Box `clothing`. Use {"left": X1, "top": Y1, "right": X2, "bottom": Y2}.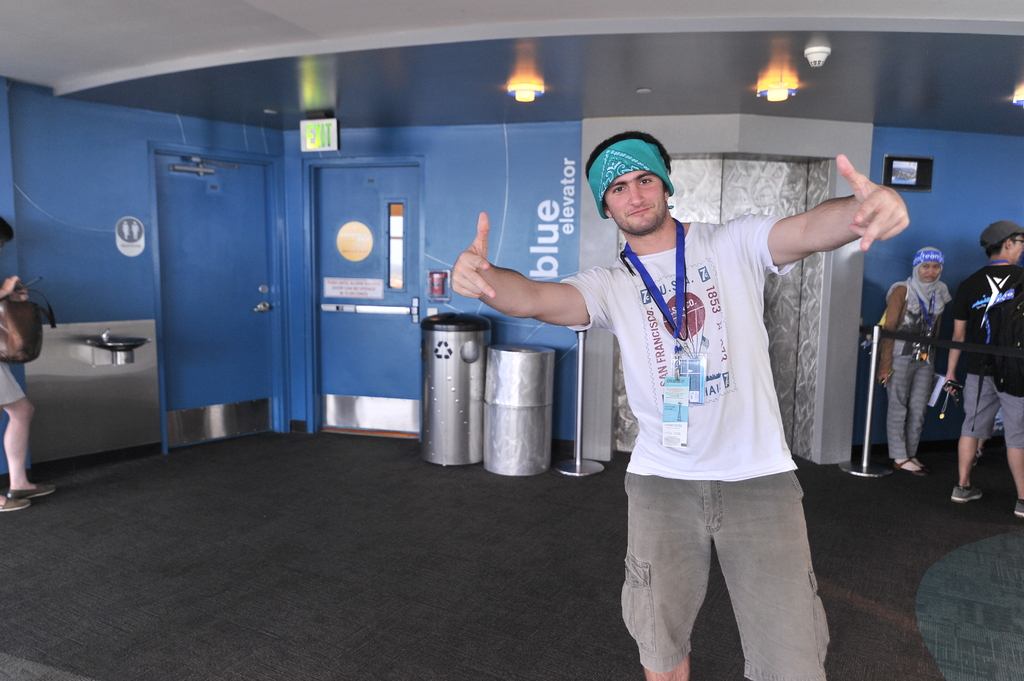
{"left": 882, "top": 273, "right": 956, "bottom": 460}.
